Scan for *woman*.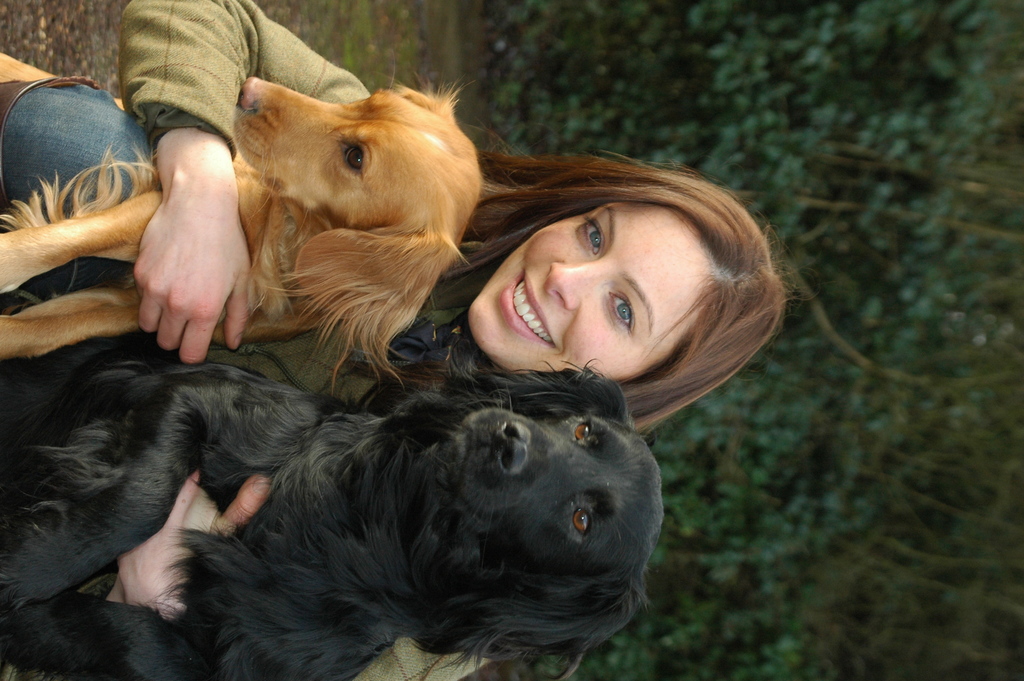
Scan result: l=0, t=0, r=785, b=680.
